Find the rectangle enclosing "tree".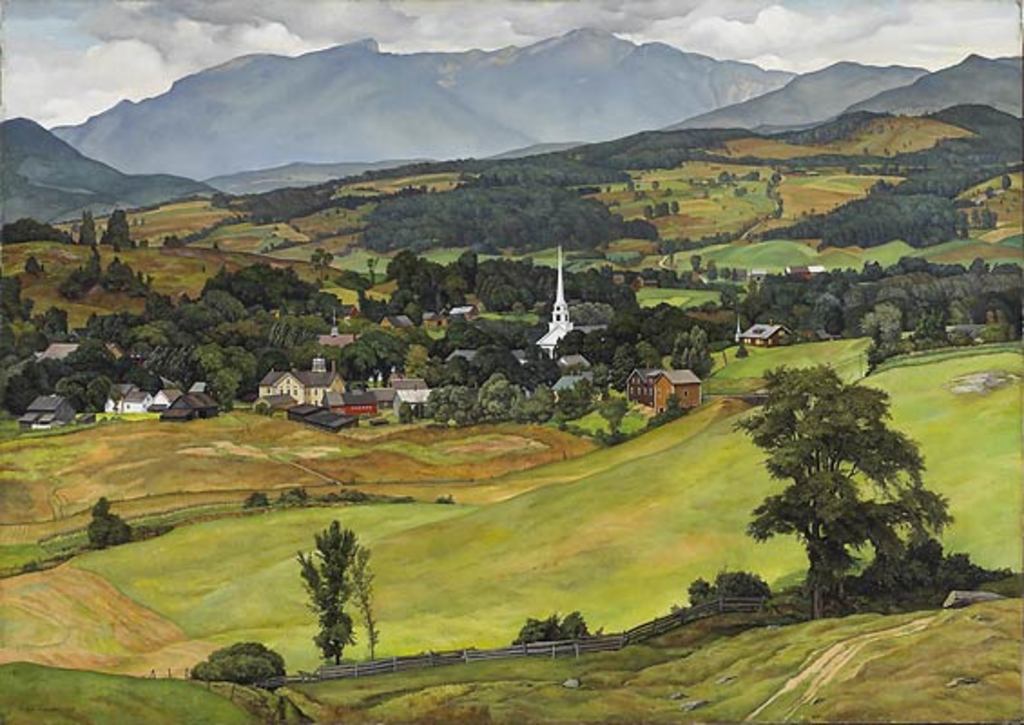
l=87, t=495, r=138, b=549.
